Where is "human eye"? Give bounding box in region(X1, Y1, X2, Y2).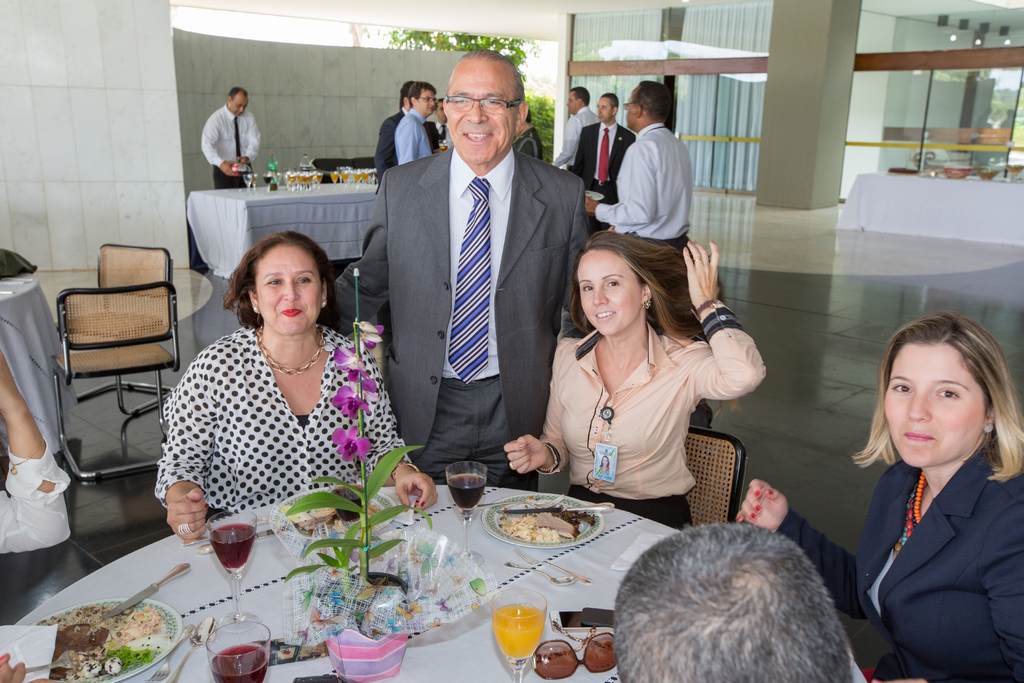
region(605, 278, 620, 290).
